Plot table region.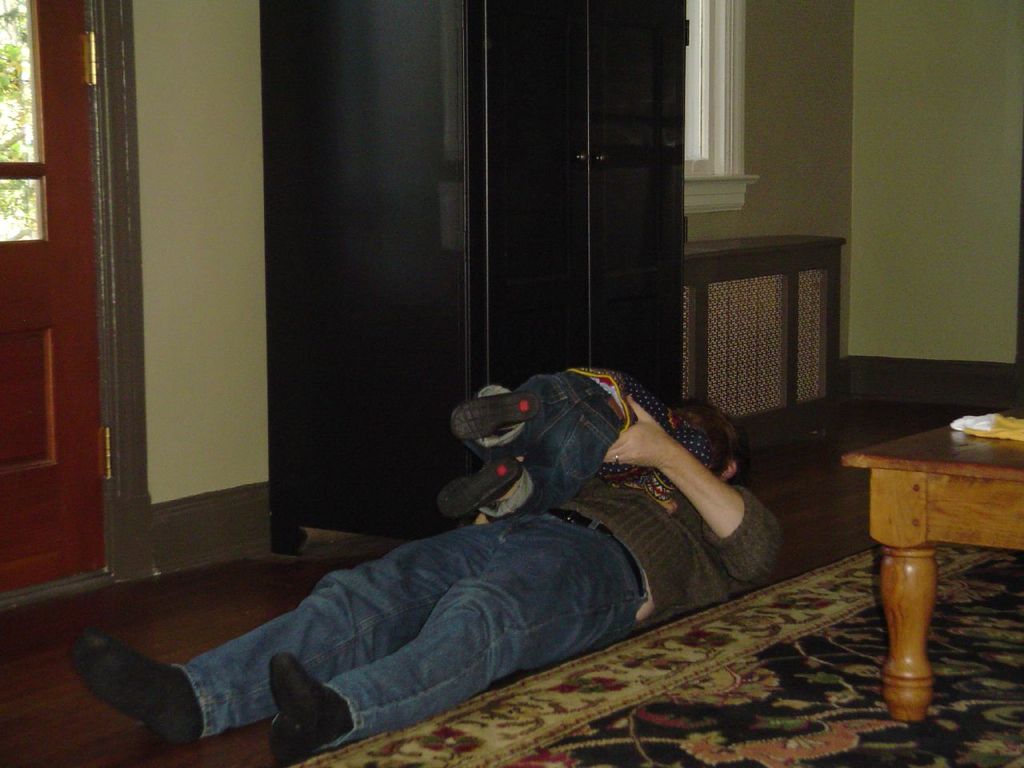
Plotted at select_region(823, 377, 1023, 715).
